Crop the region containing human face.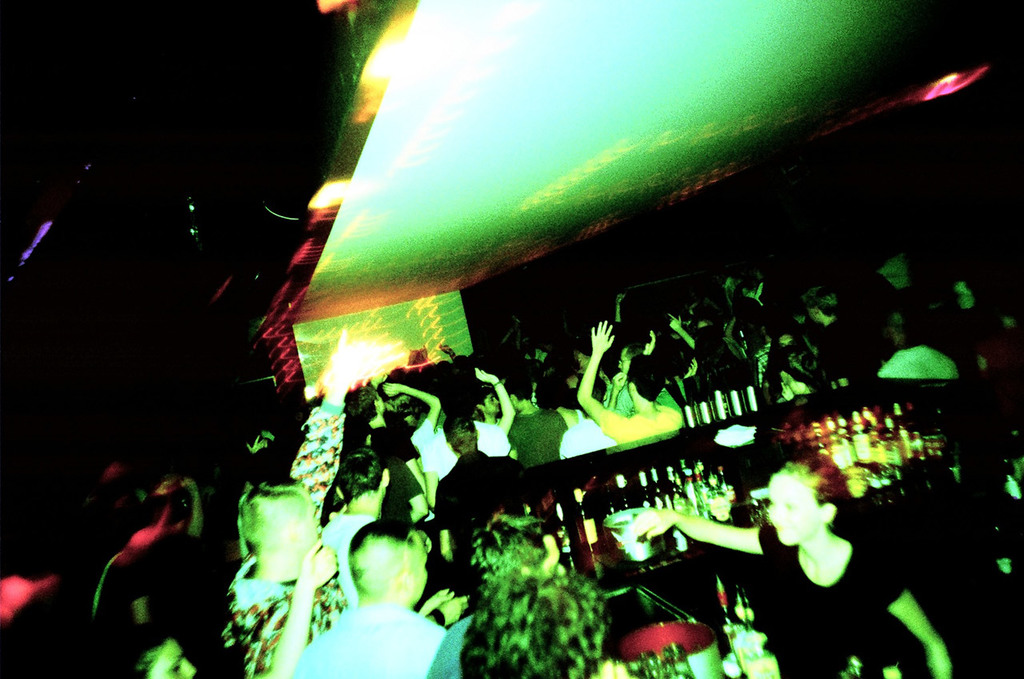
Crop region: 378 397 378 409.
